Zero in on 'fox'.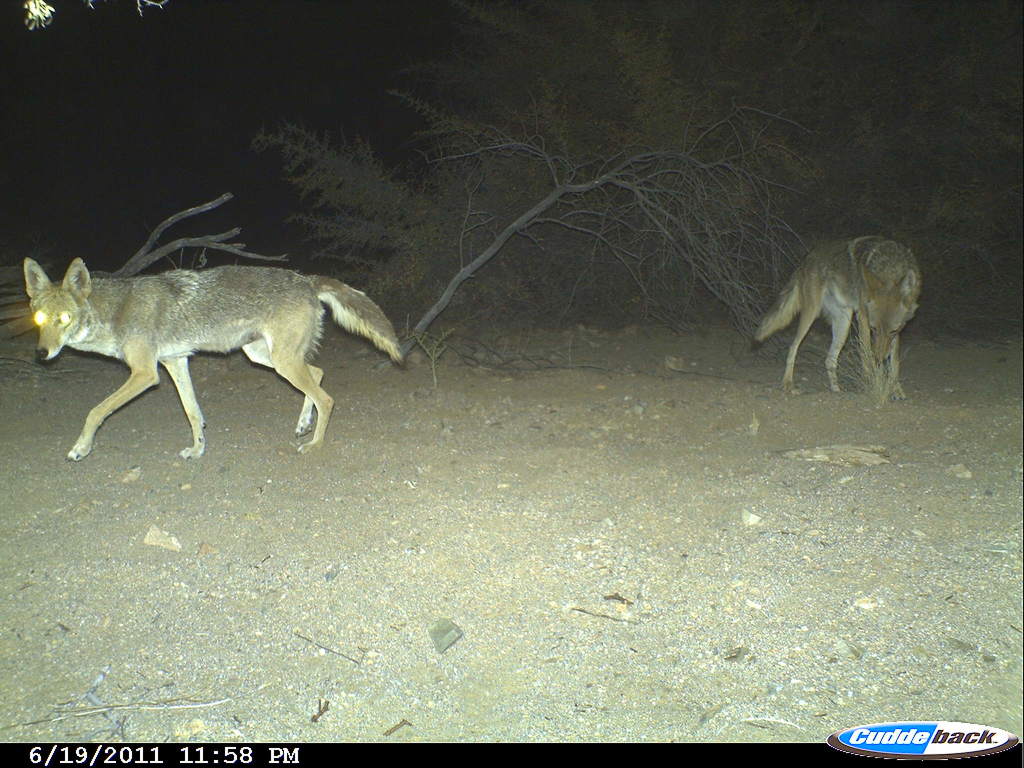
Zeroed in: [x1=21, y1=254, x2=405, y2=465].
